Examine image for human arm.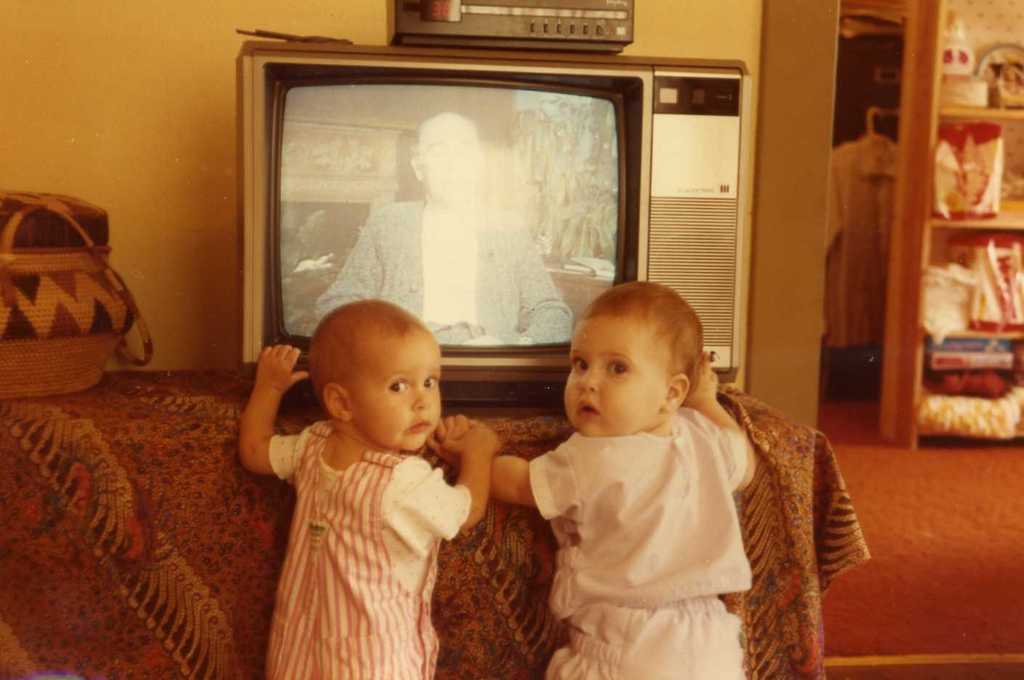
Examination result: bbox=[391, 403, 510, 533].
